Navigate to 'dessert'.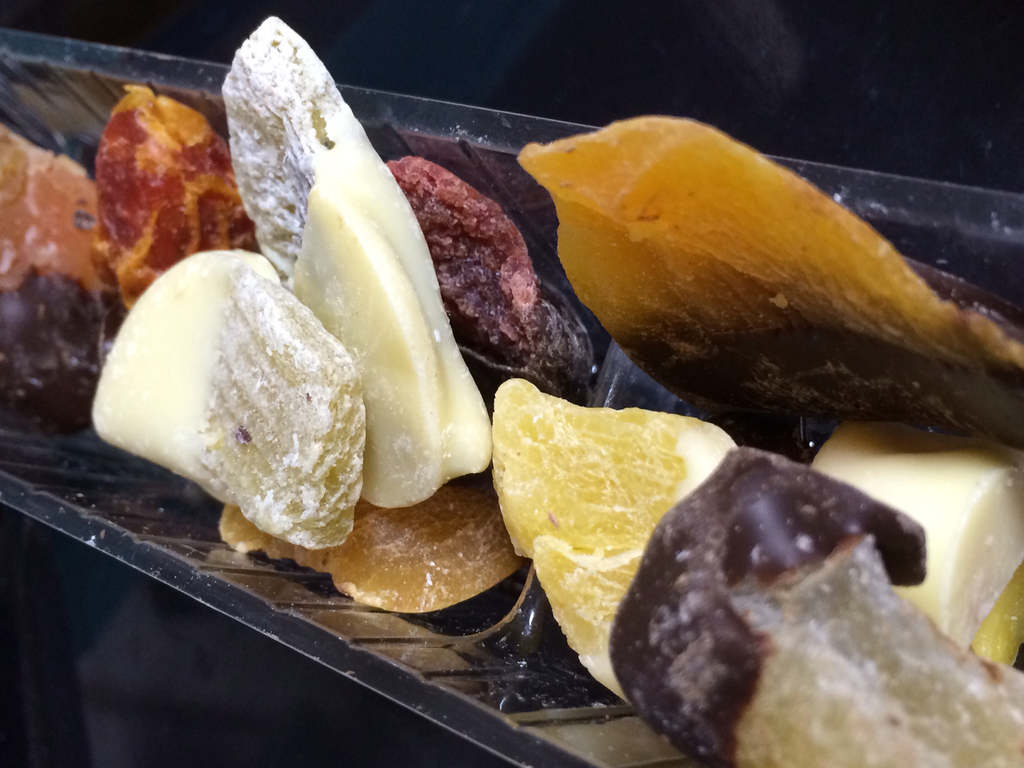
Navigation target: {"left": 810, "top": 433, "right": 1023, "bottom": 667}.
